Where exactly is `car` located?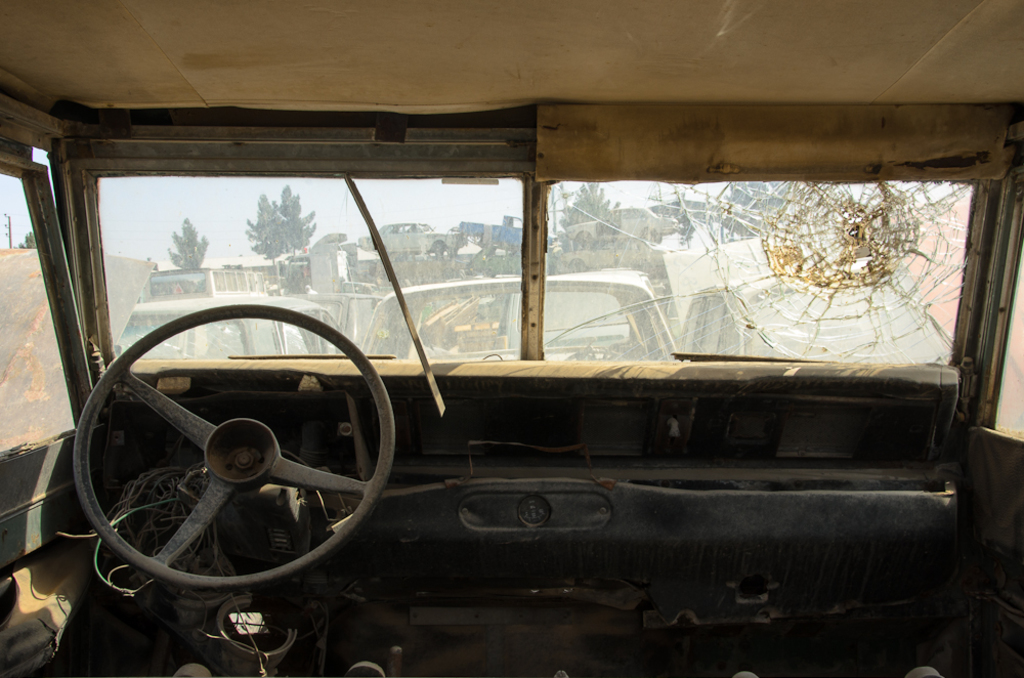
Its bounding box is x1=361, y1=266, x2=686, y2=372.
